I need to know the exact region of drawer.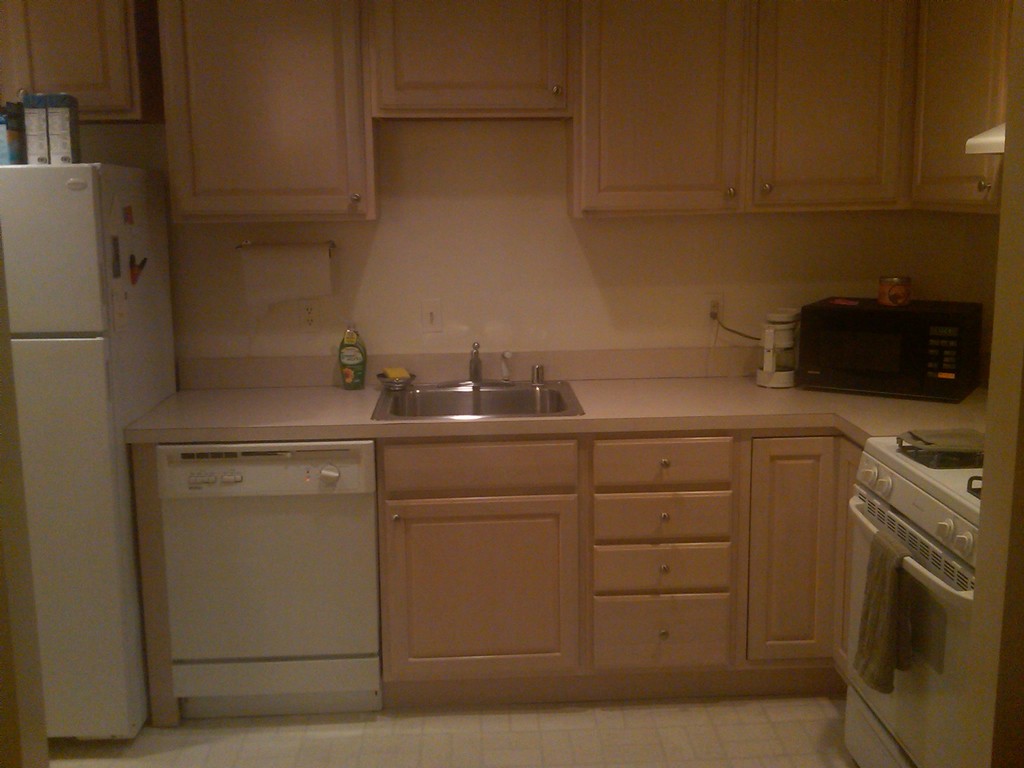
Region: rect(589, 541, 731, 591).
